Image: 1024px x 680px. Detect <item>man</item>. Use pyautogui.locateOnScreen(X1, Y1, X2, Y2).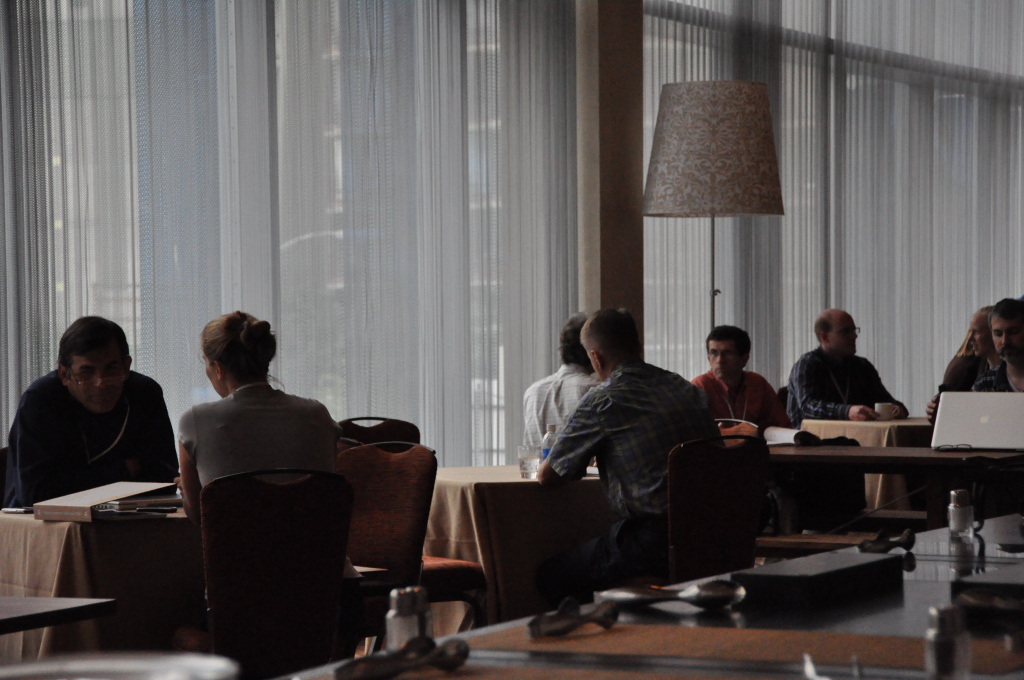
pyautogui.locateOnScreen(530, 304, 764, 595).
